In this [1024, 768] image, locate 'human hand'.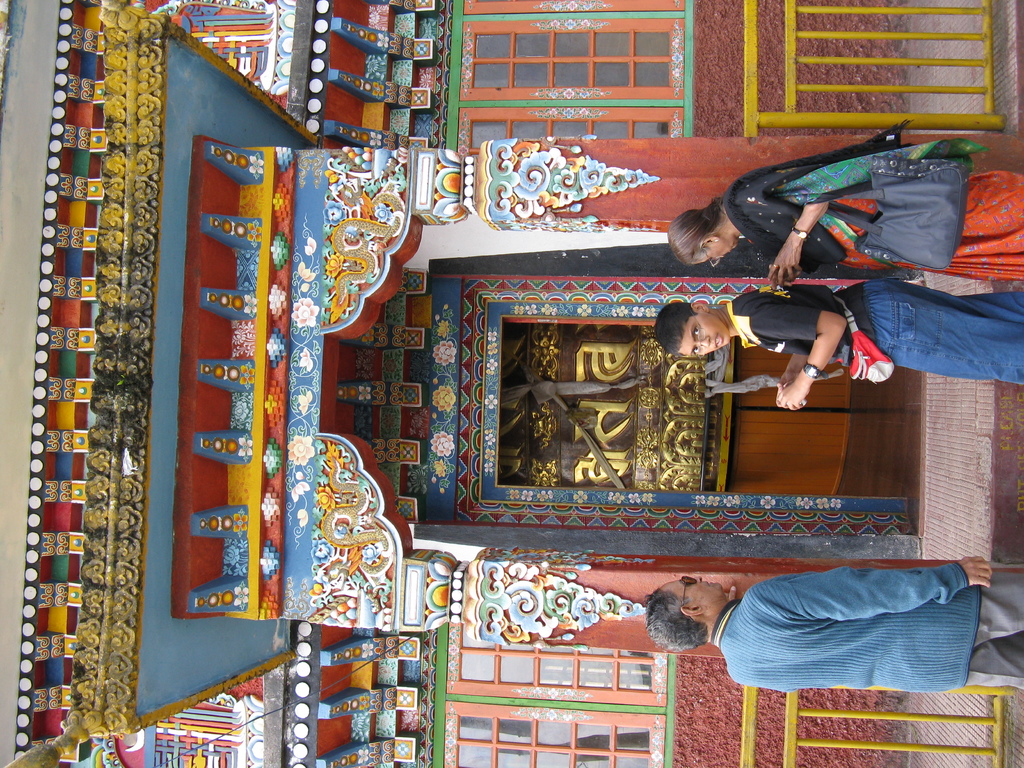
Bounding box: box=[774, 380, 810, 413].
